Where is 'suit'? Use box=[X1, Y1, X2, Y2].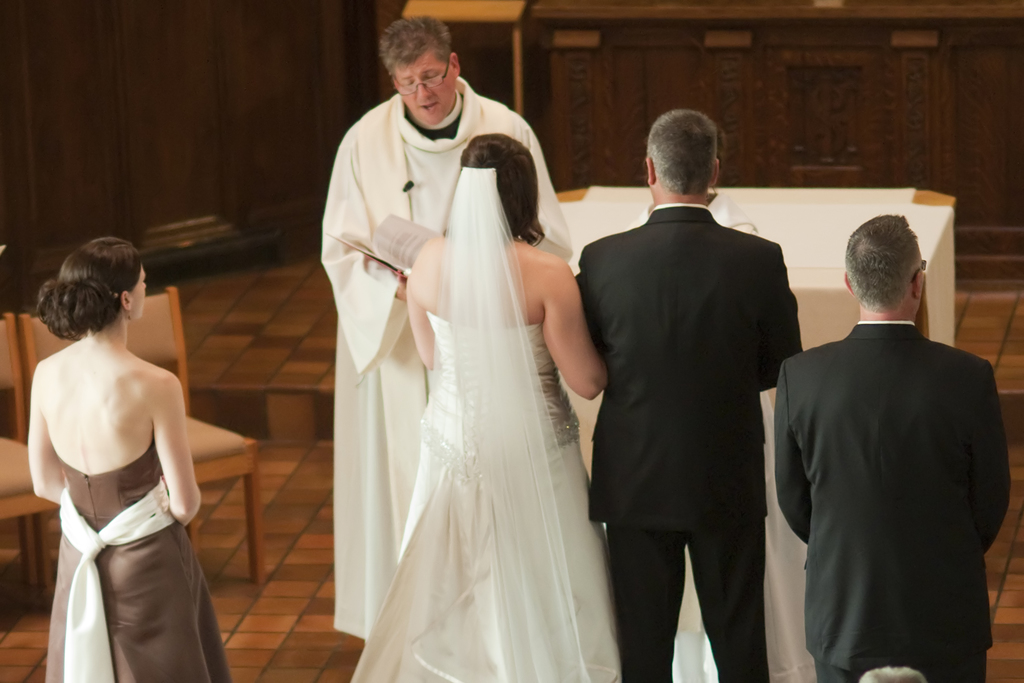
box=[578, 122, 817, 680].
